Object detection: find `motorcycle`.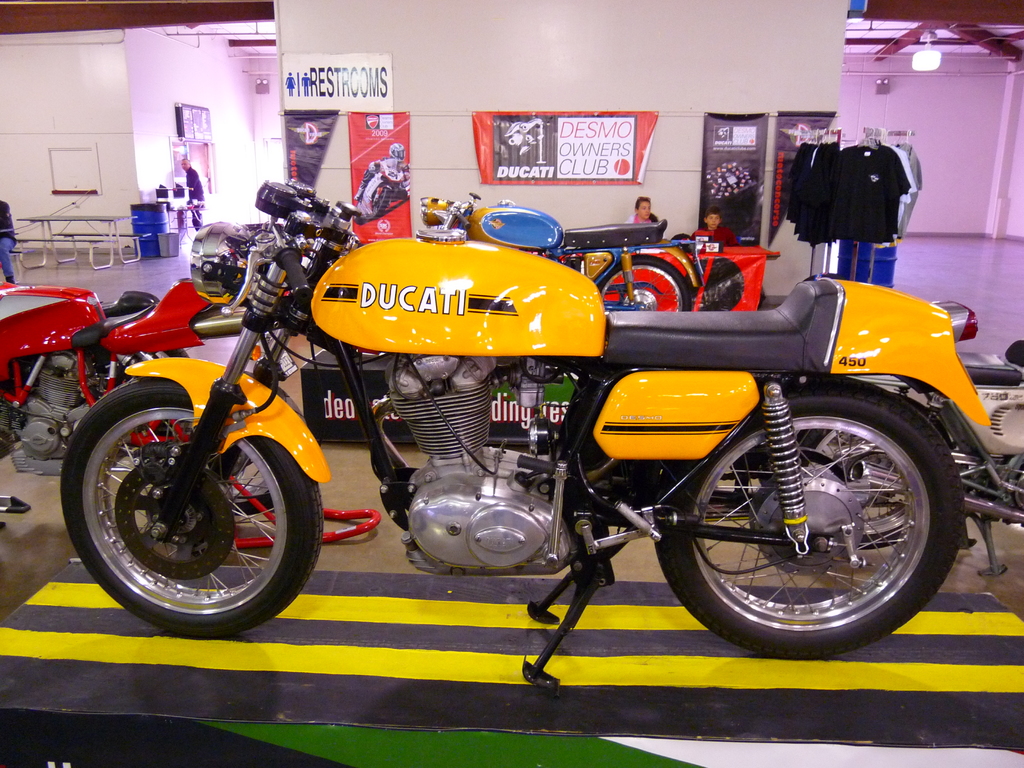
crop(798, 340, 1023, 577).
